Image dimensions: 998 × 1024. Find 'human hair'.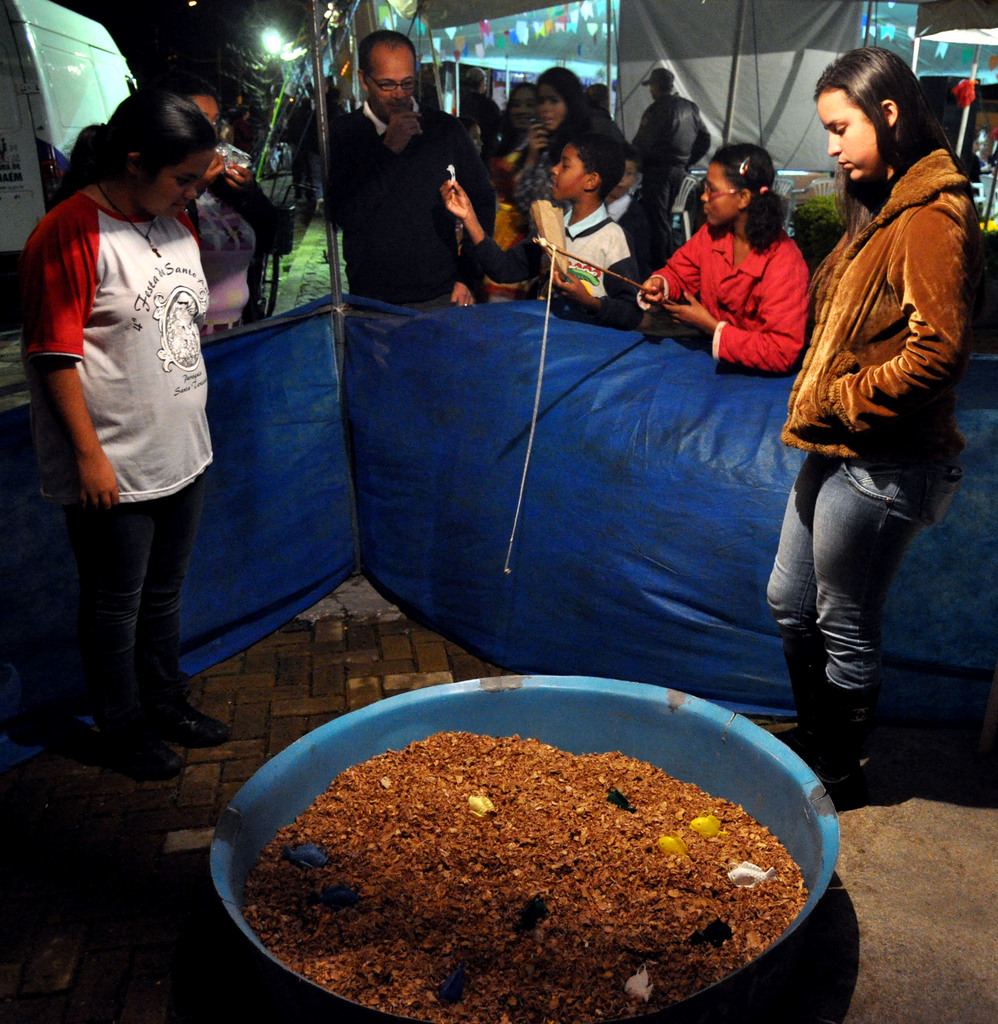
463 76 487 90.
